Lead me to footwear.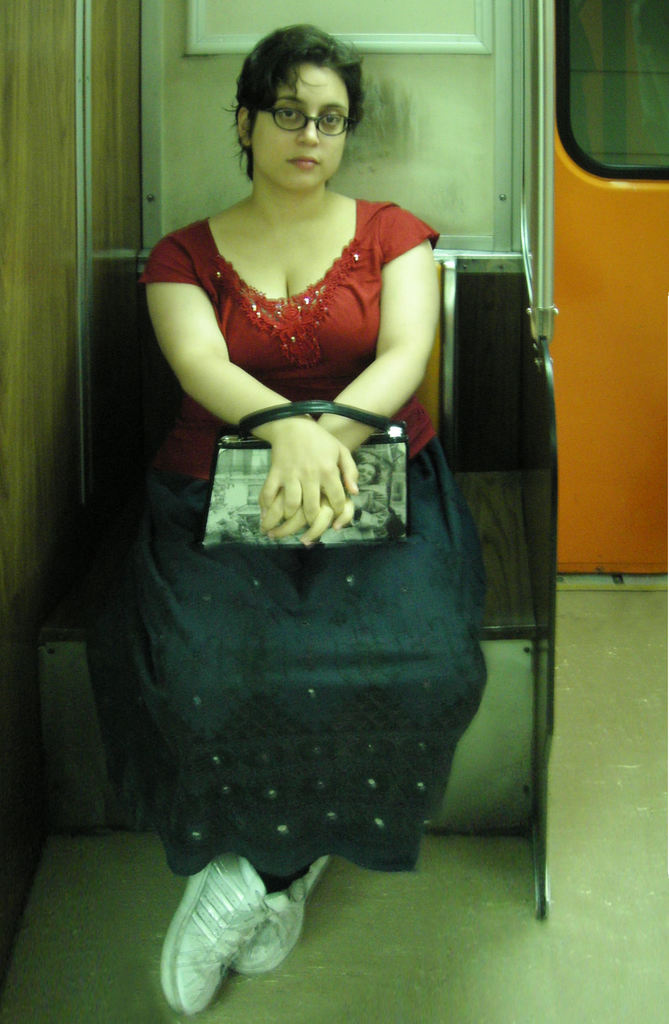
Lead to [left=236, top=854, right=331, bottom=975].
